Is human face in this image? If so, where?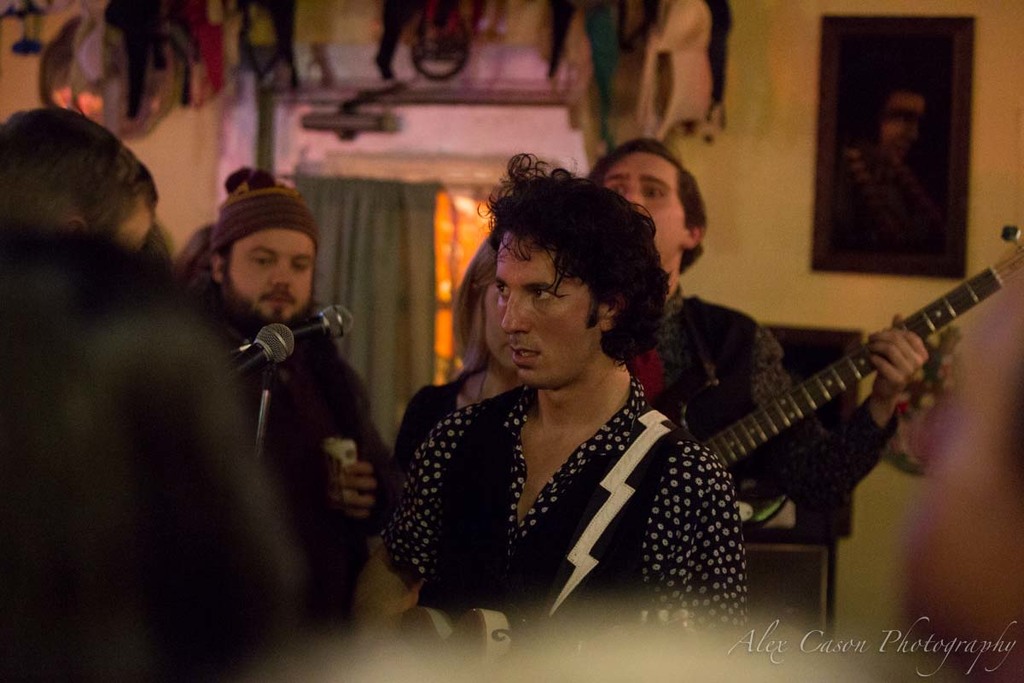
Yes, at left=602, top=151, right=687, bottom=265.
